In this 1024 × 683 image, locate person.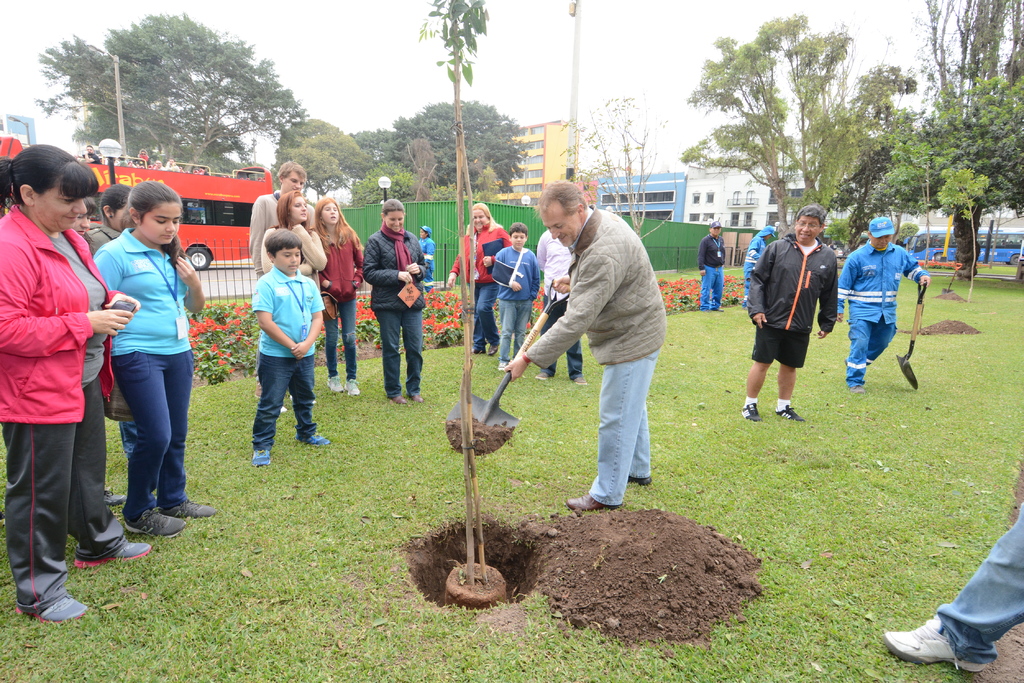
Bounding box: bbox(68, 195, 96, 236).
